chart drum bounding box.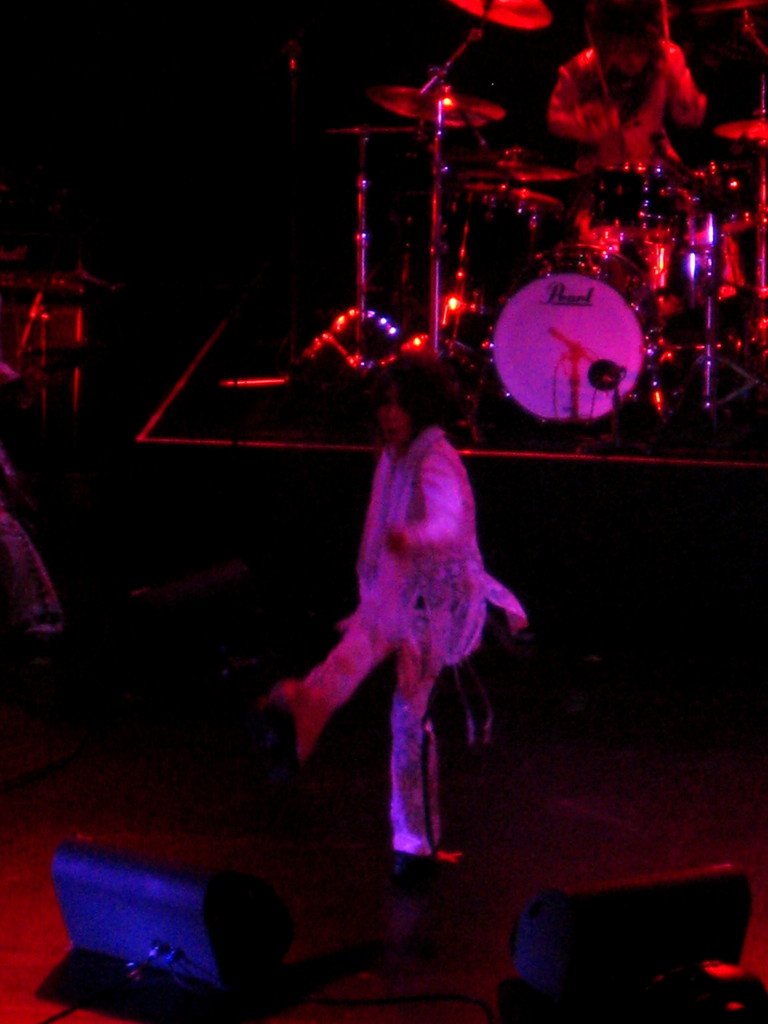
Charted: [584, 164, 685, 246].
